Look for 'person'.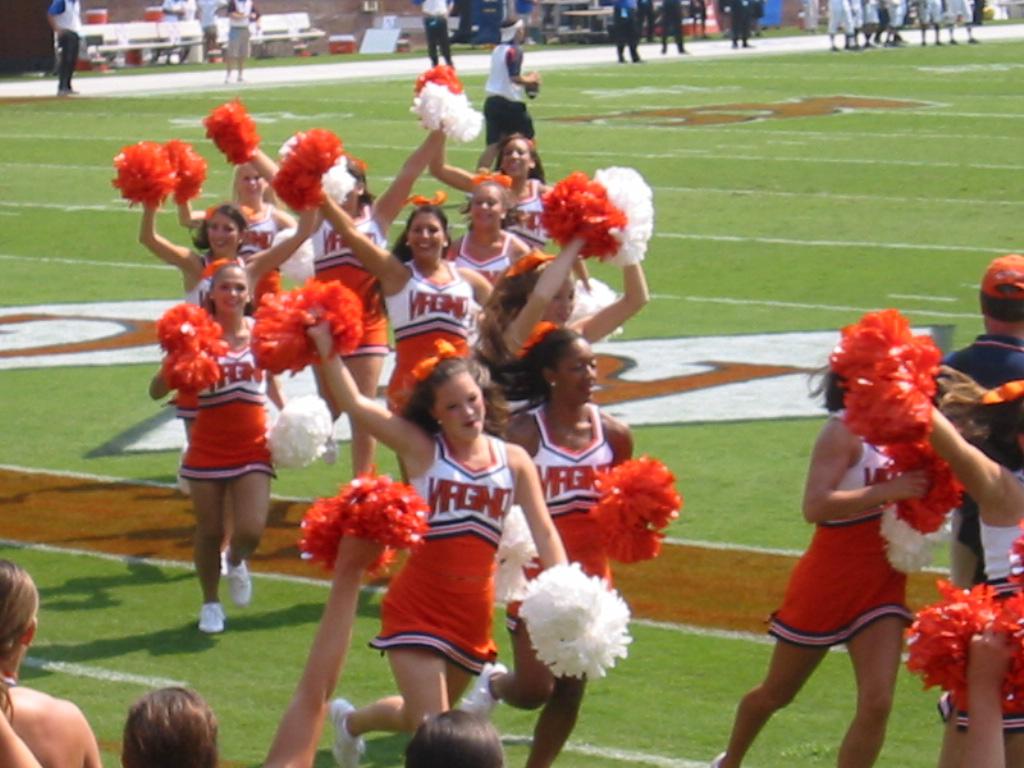
Found: [x1=0, y1=556, x2=100, y2=767].
